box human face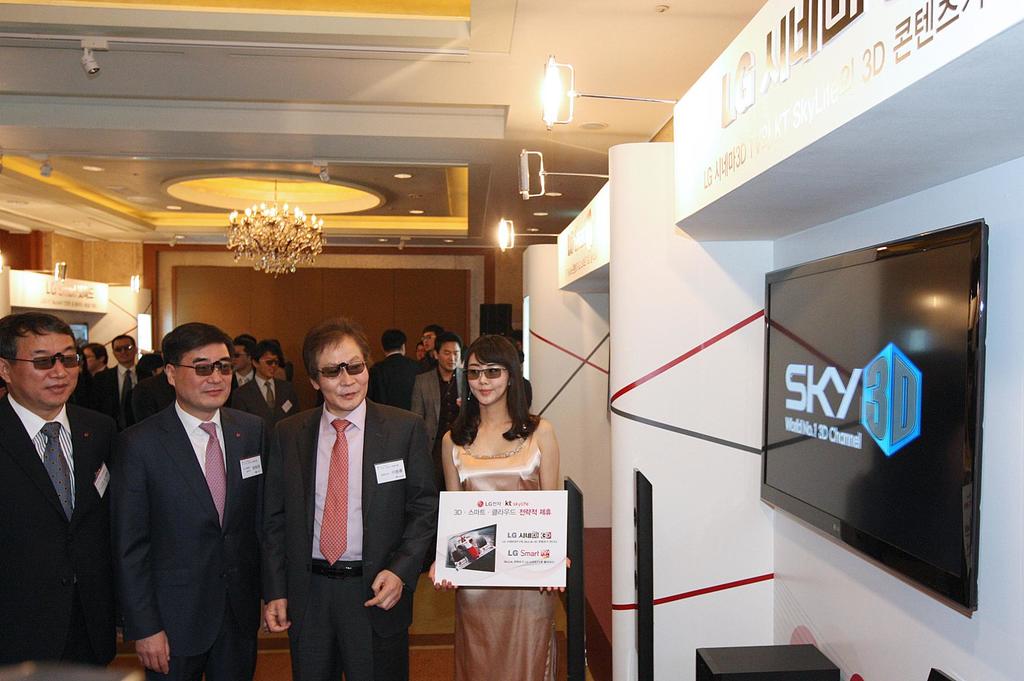
bbox=[87, 352, 100, 373]
